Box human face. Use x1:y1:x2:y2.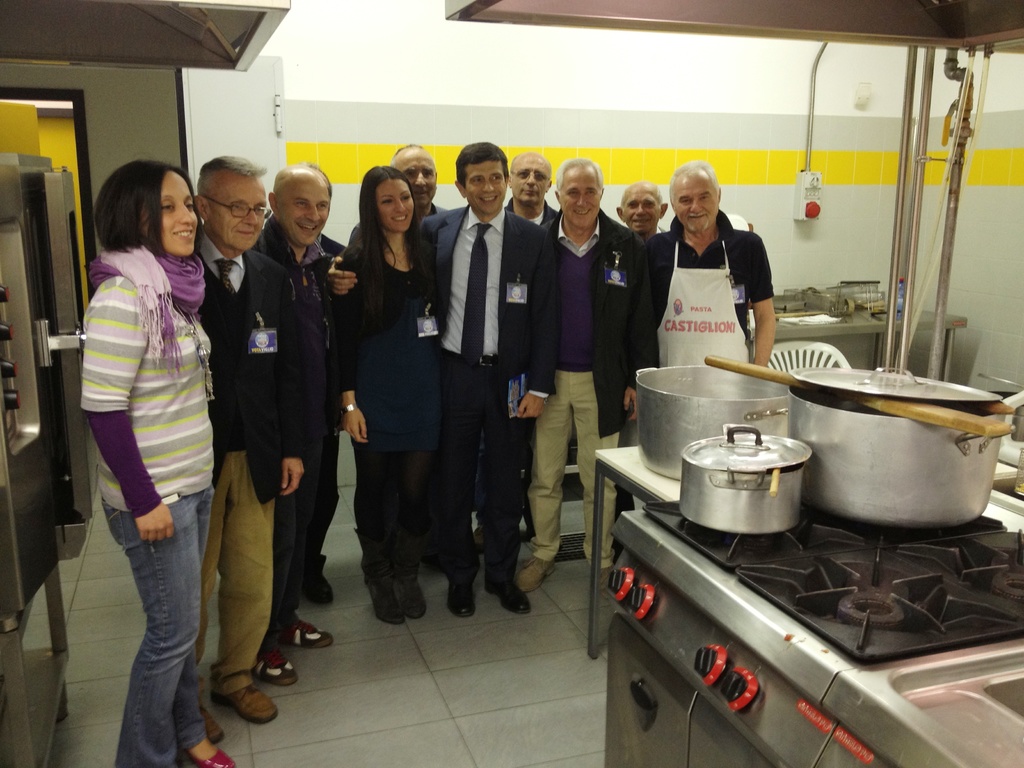
210:175:264:249.
